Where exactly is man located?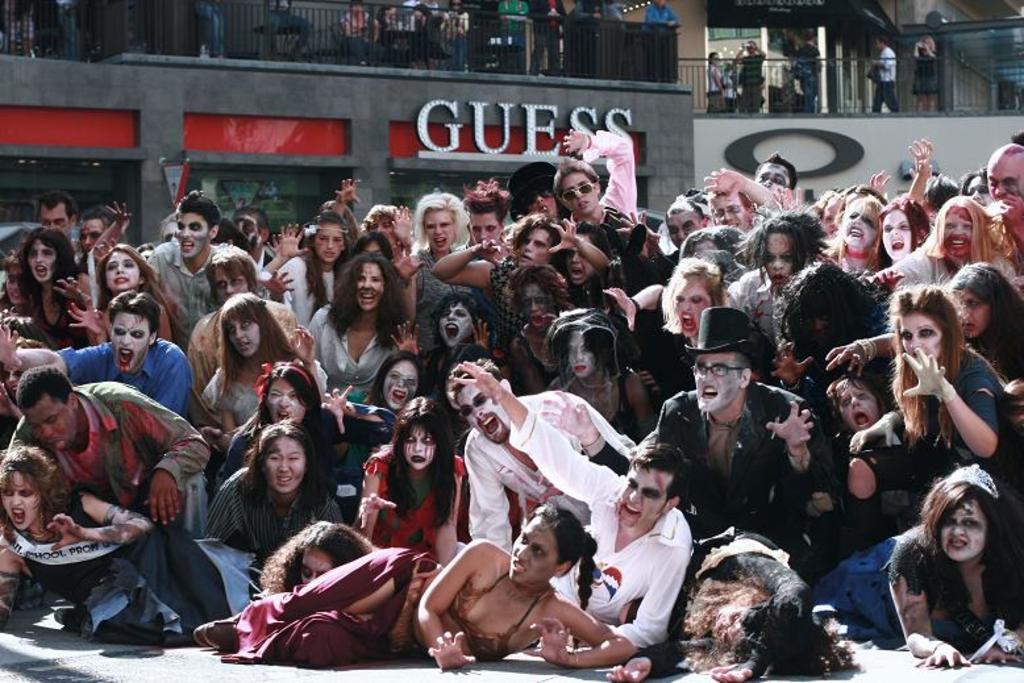
Its bounding box is 694/155/794/241.
